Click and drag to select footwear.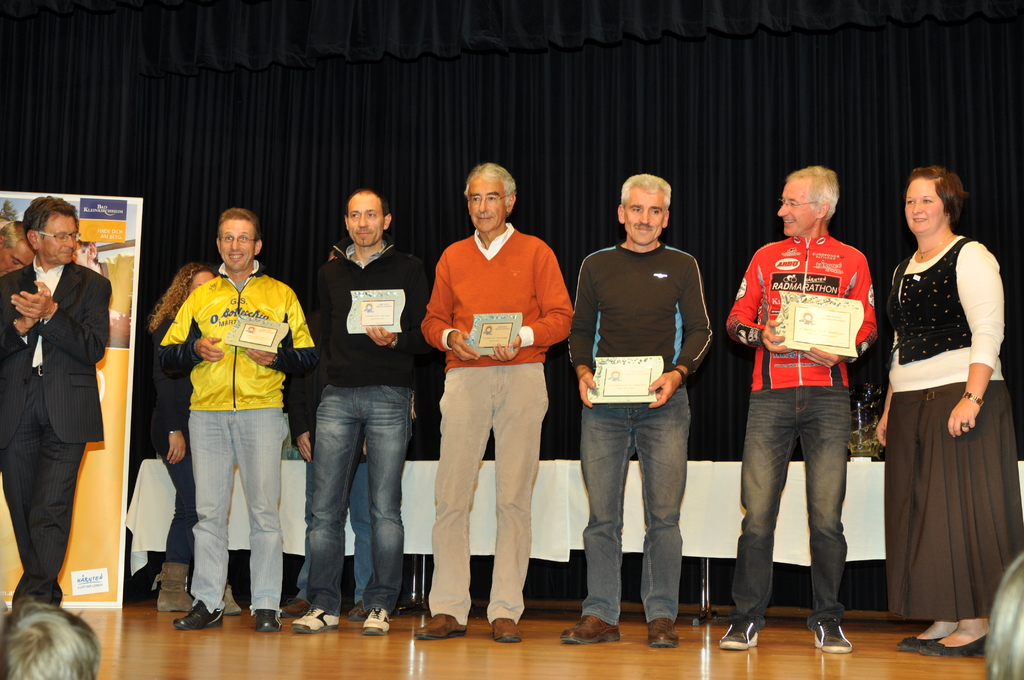
Selection: x1=364, y1=608, x2=394, y2=636.
